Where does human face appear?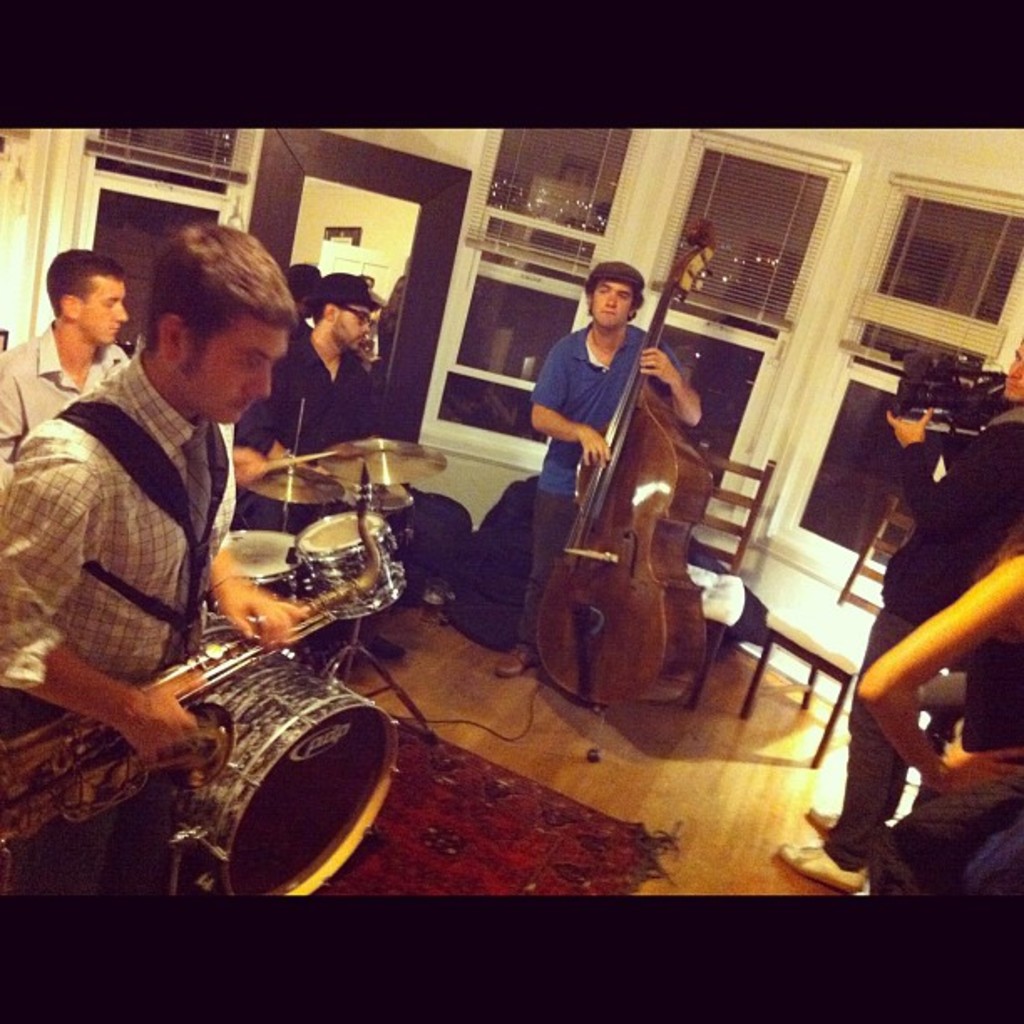
Appears at {"x1": 336, "y1": 308, "x2": 368, "y2": 353}.
